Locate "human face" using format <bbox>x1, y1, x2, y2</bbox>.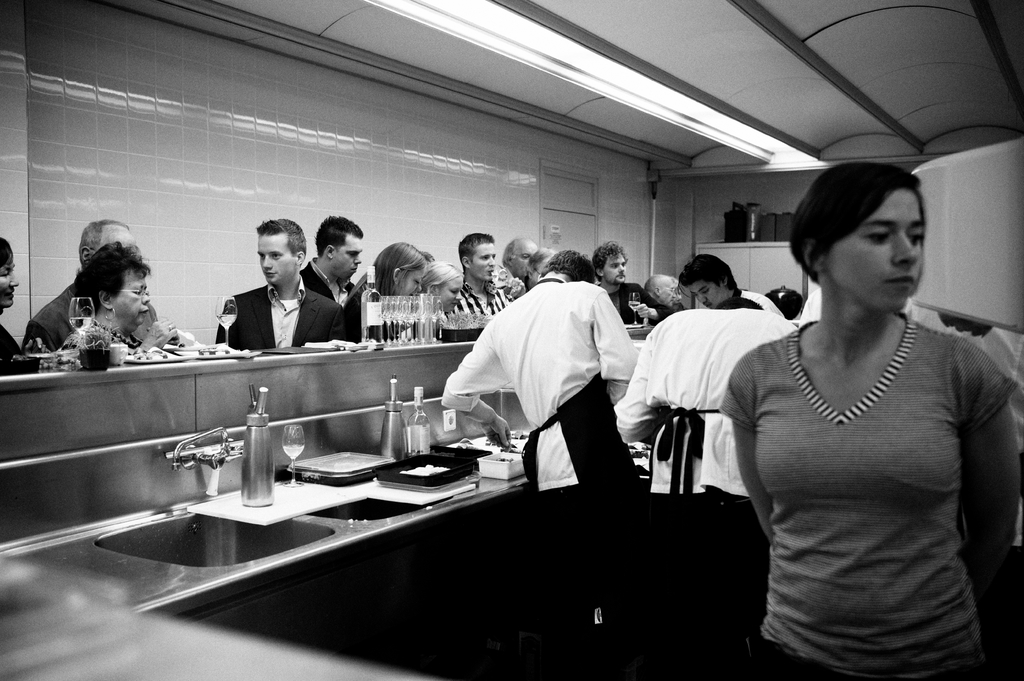
<bbox>396, 269, 425, 296</bbox>.
